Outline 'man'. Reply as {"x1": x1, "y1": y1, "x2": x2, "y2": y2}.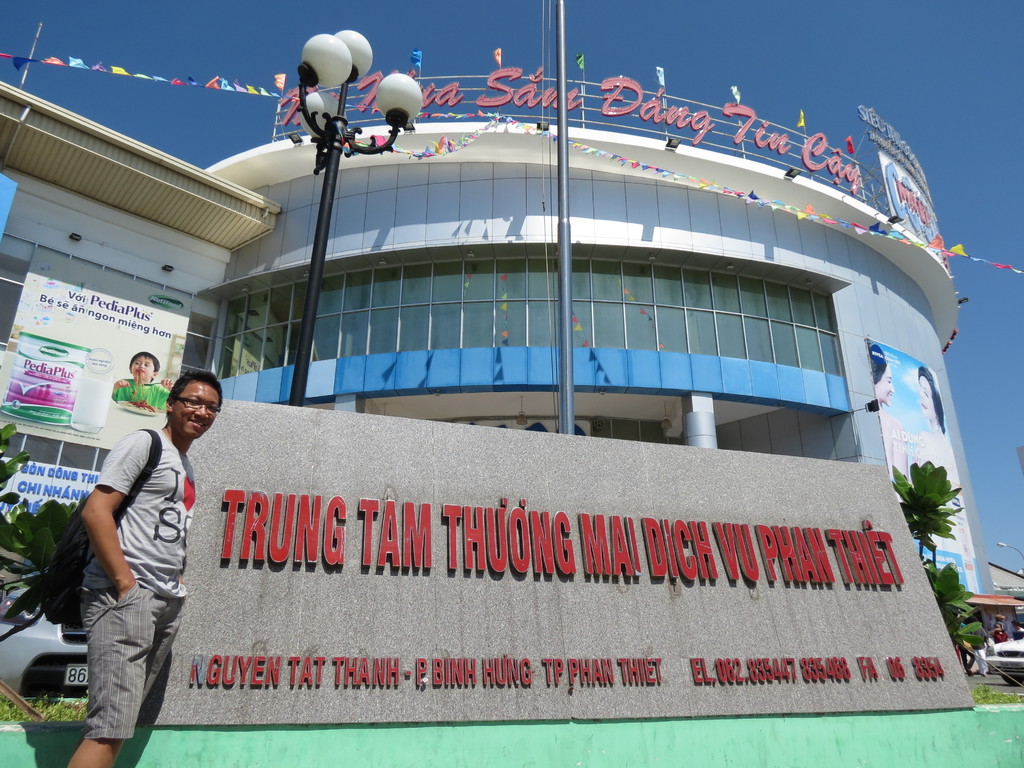
{"x1": 35, "y1": 369, "x2": 219, "y2": 746}.
